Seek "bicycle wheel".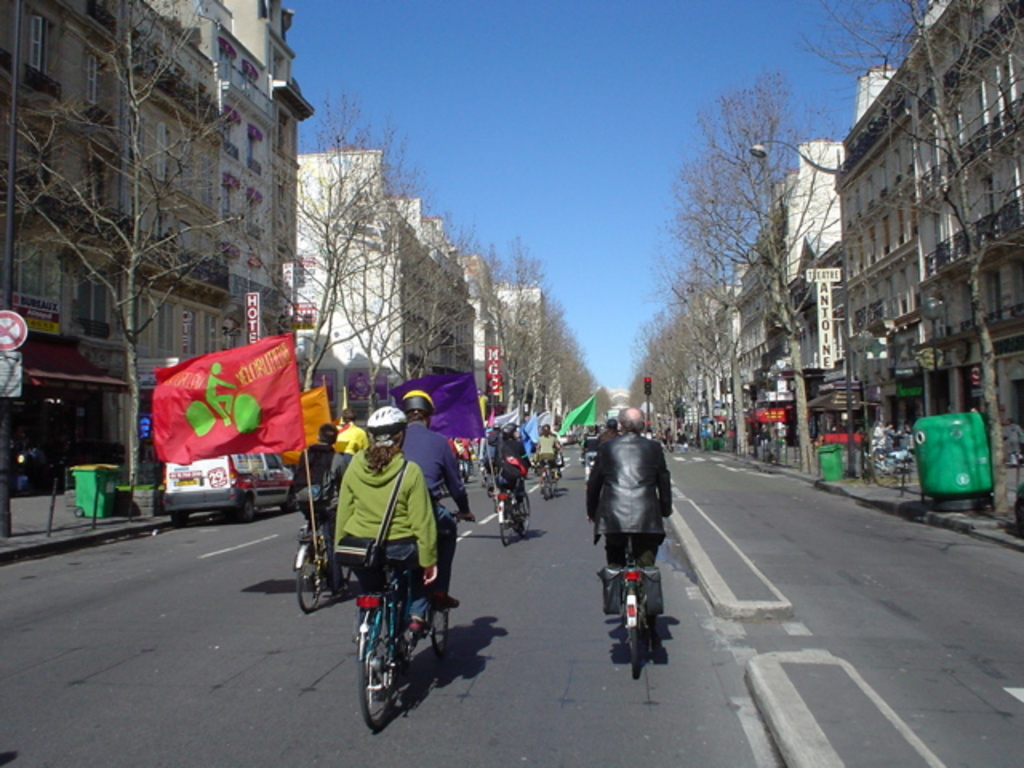
{"x1": 429, "y1": 602, "x2": 450, "y2": 656}.
